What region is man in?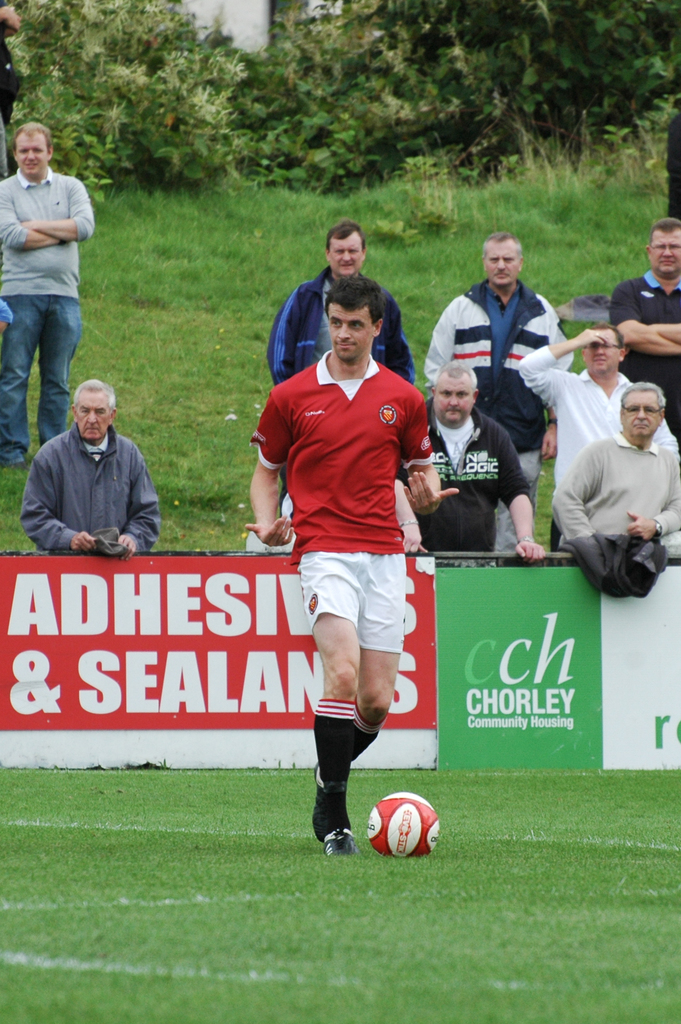
{"x1": 546, "y1": 377, "x2": 680, "y2": 566}.
